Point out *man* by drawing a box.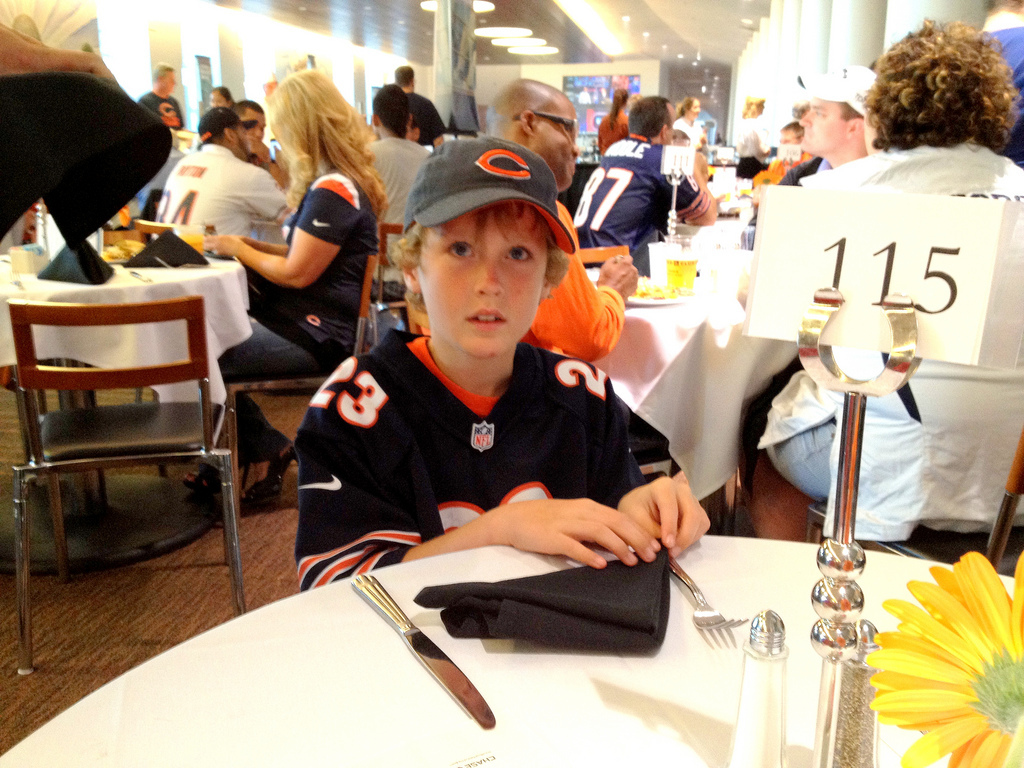
x1=391, y1=69, x2=439, y2=143.
